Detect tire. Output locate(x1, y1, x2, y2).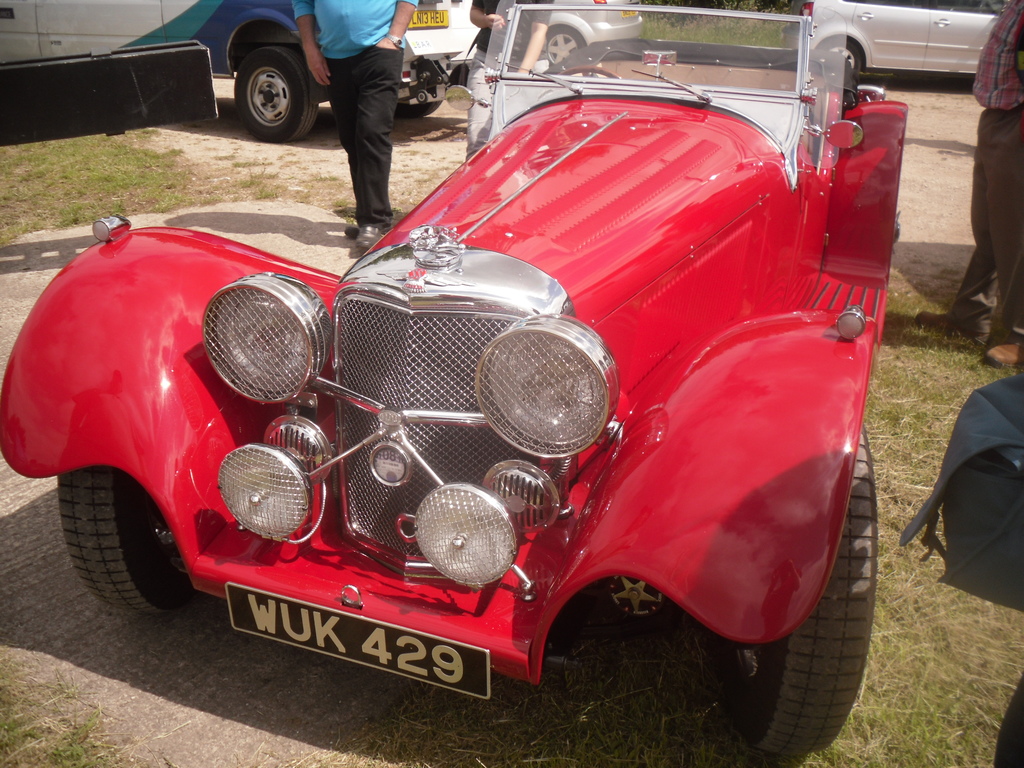
locate(392, 99, 444, 115).
